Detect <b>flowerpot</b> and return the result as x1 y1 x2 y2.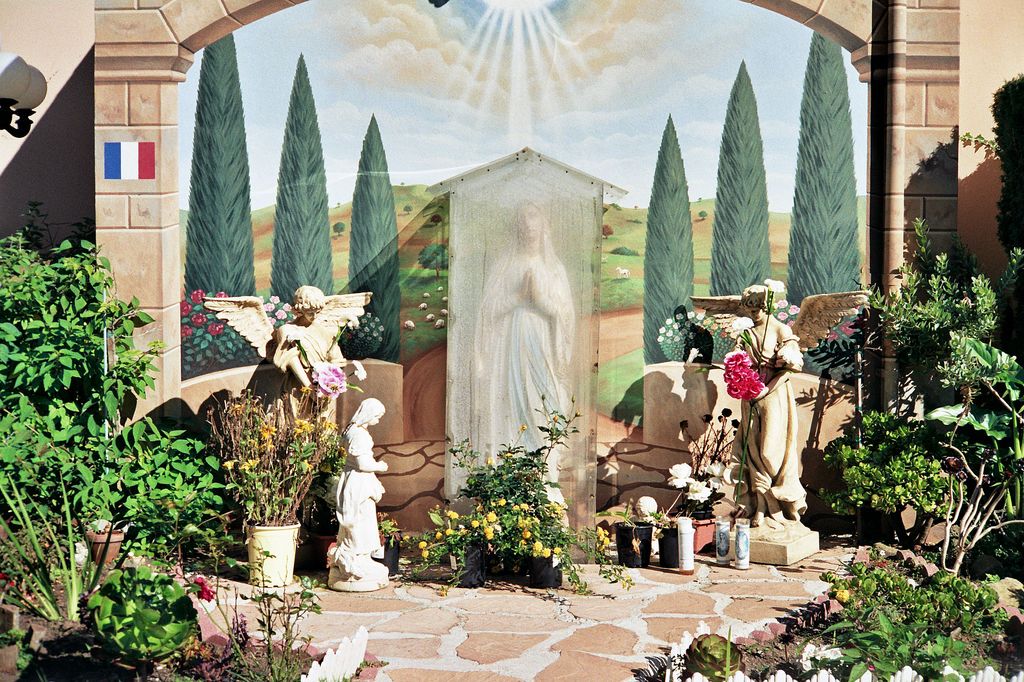
92 529 122 566.
